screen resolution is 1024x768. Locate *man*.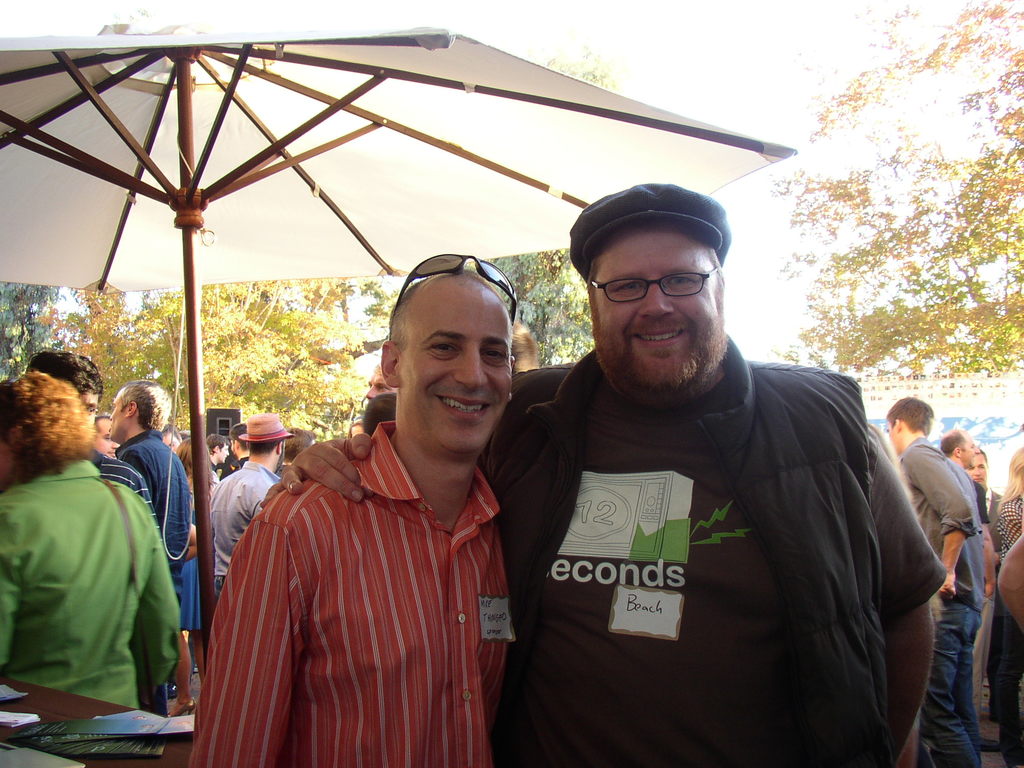
[x1=181, y1=266, x2=515, y2=767].
